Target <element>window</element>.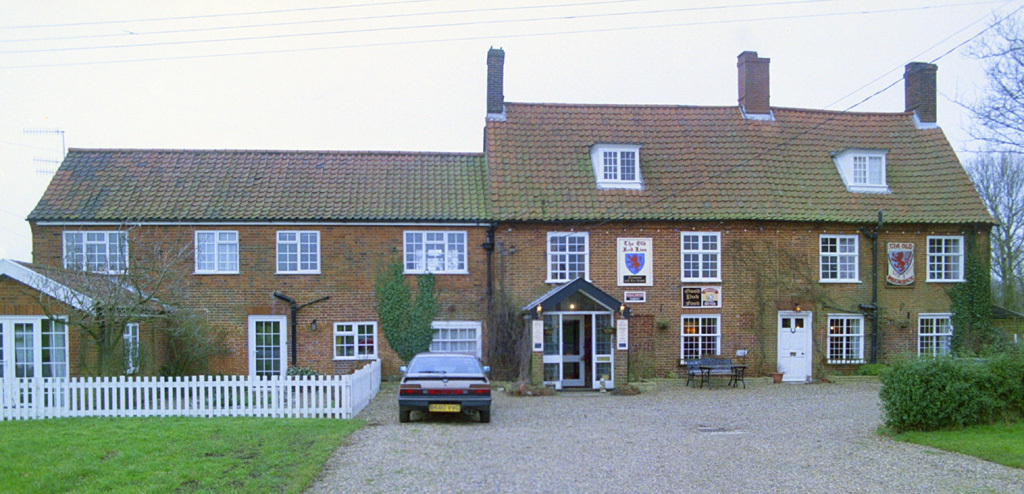
Target region: crop(277, 231, 321, 269).
